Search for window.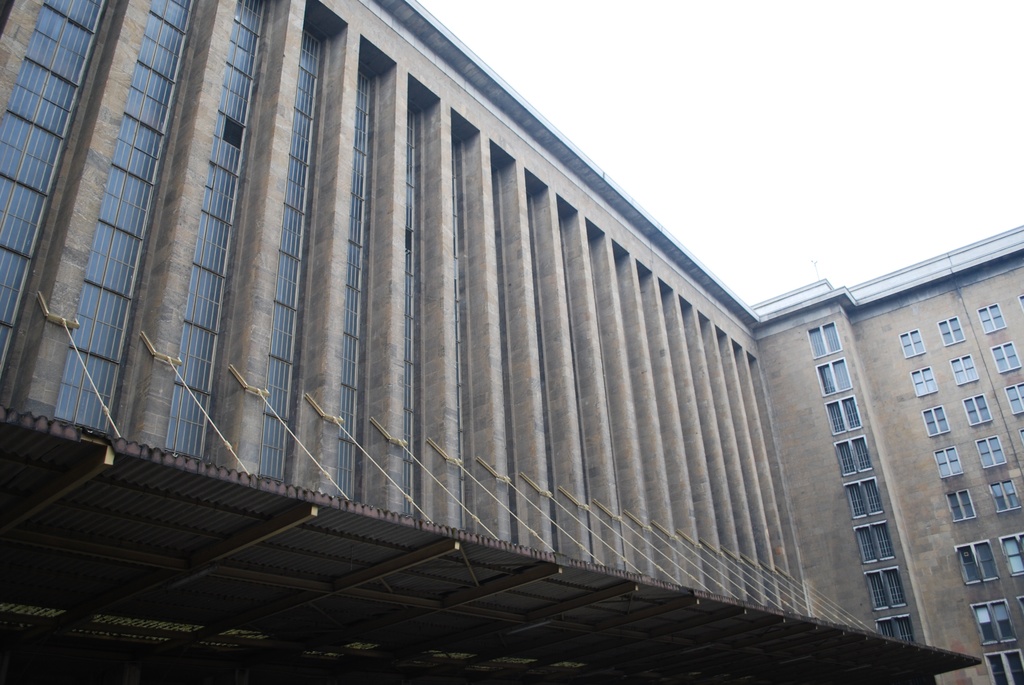
Found at pyautogui.locateOnScreen(961, 397, 991, 422).
